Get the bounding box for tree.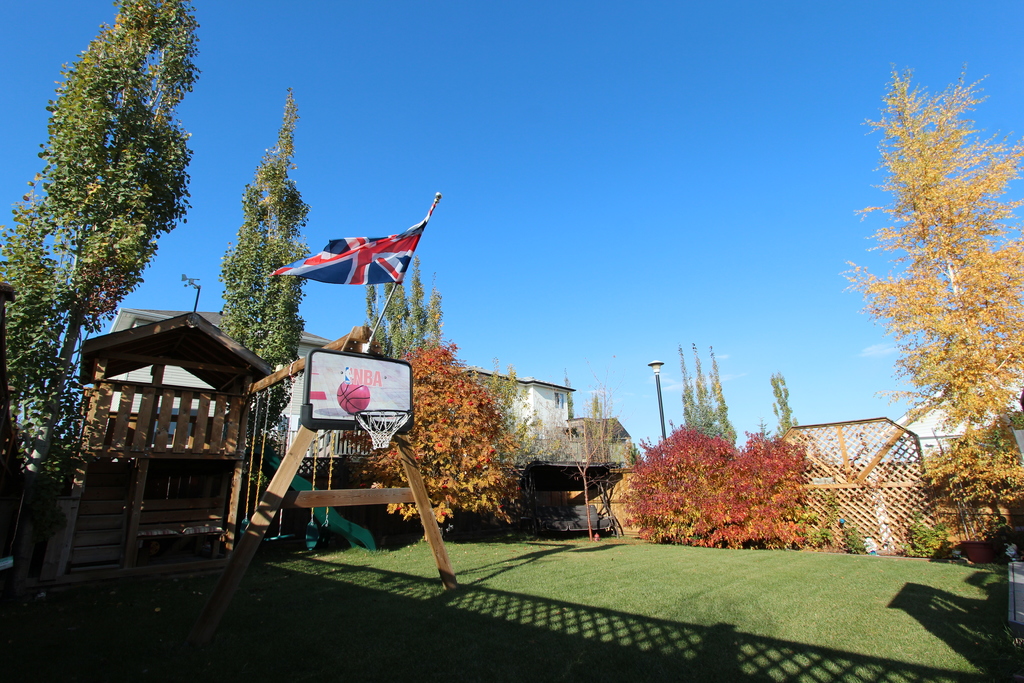
{"left": 674, "top": 333, "right": 740, "bottom": 457}.
